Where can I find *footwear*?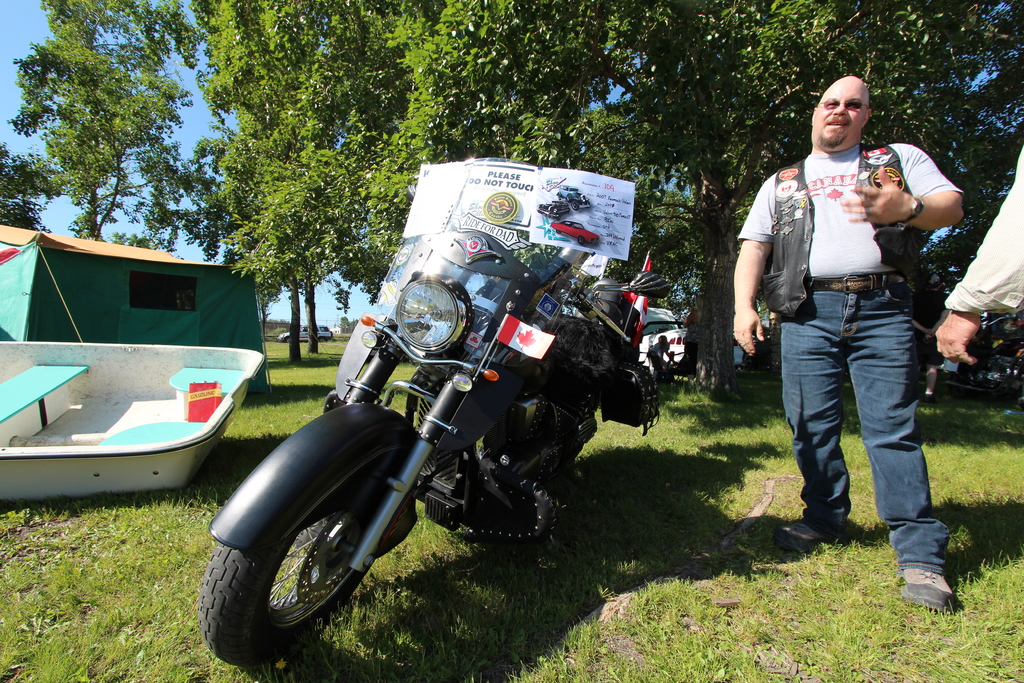
You can find it at 892:567:959:614.
